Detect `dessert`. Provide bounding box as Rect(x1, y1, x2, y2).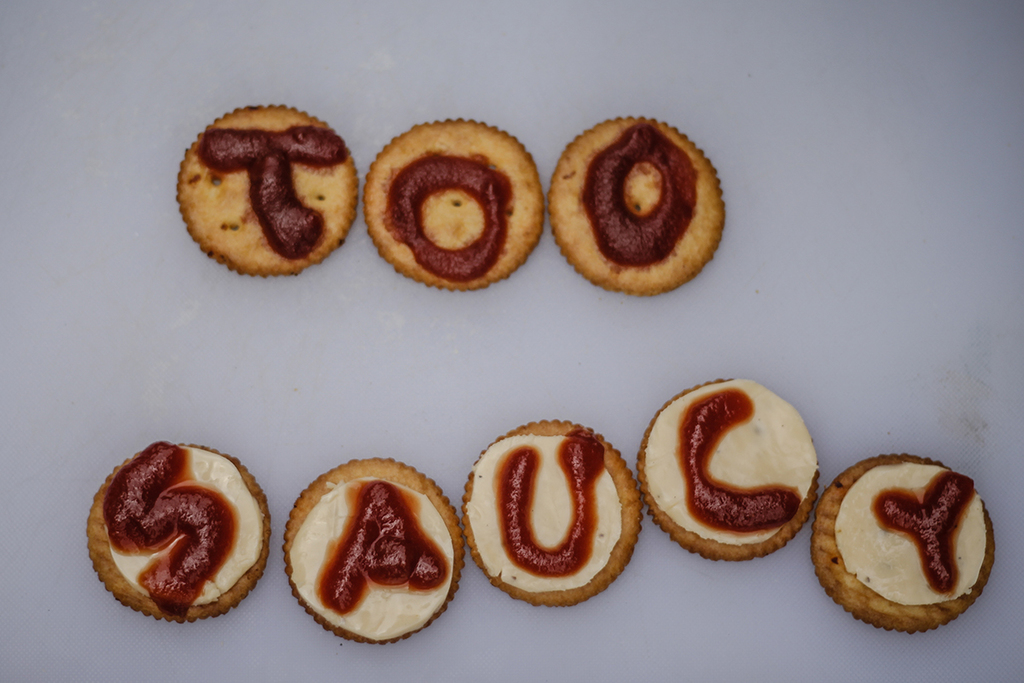
Rect(551, 116, 718, 281).
